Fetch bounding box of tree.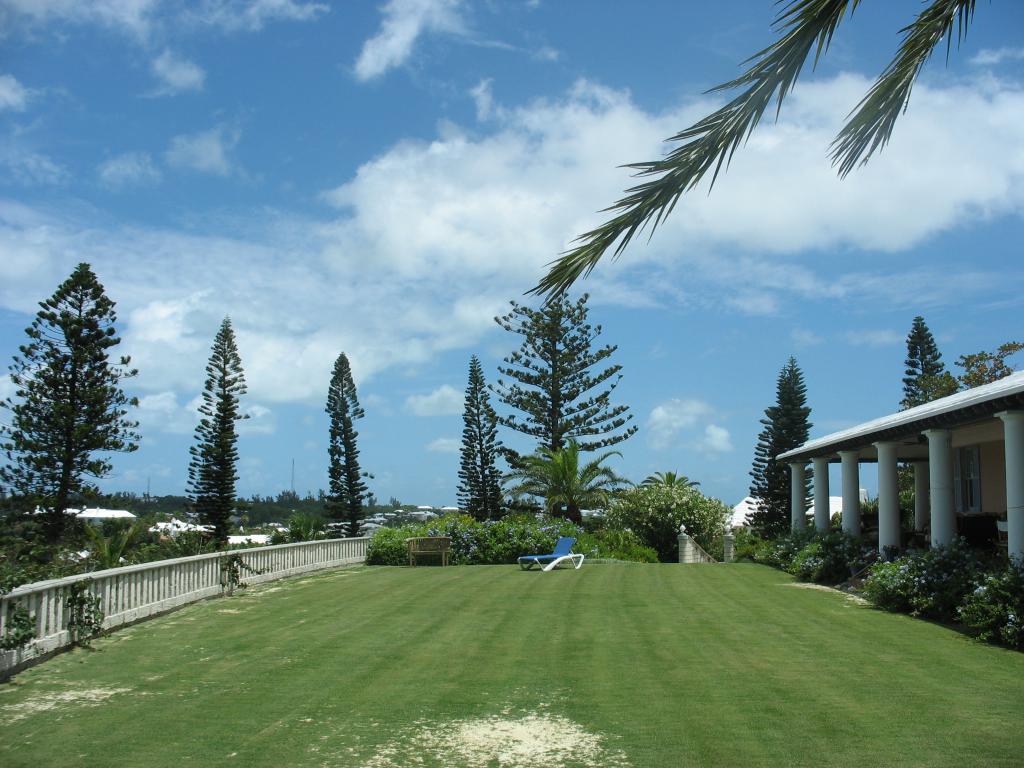
Bbox: region(319, 348, 377, 543).
